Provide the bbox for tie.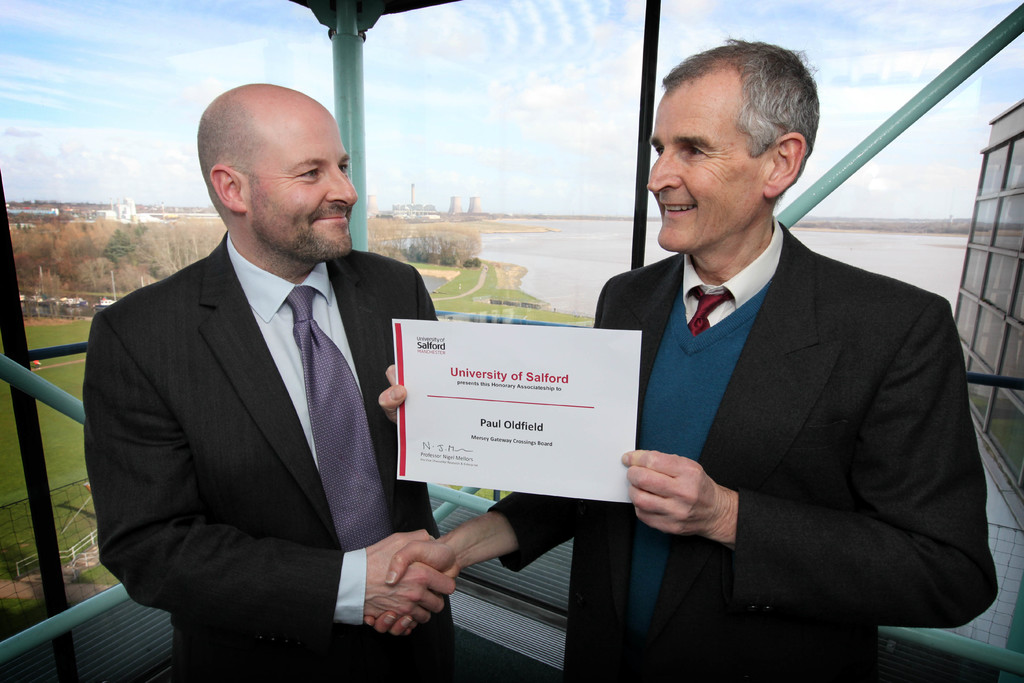
select_region(689, 286, 728, 340).
